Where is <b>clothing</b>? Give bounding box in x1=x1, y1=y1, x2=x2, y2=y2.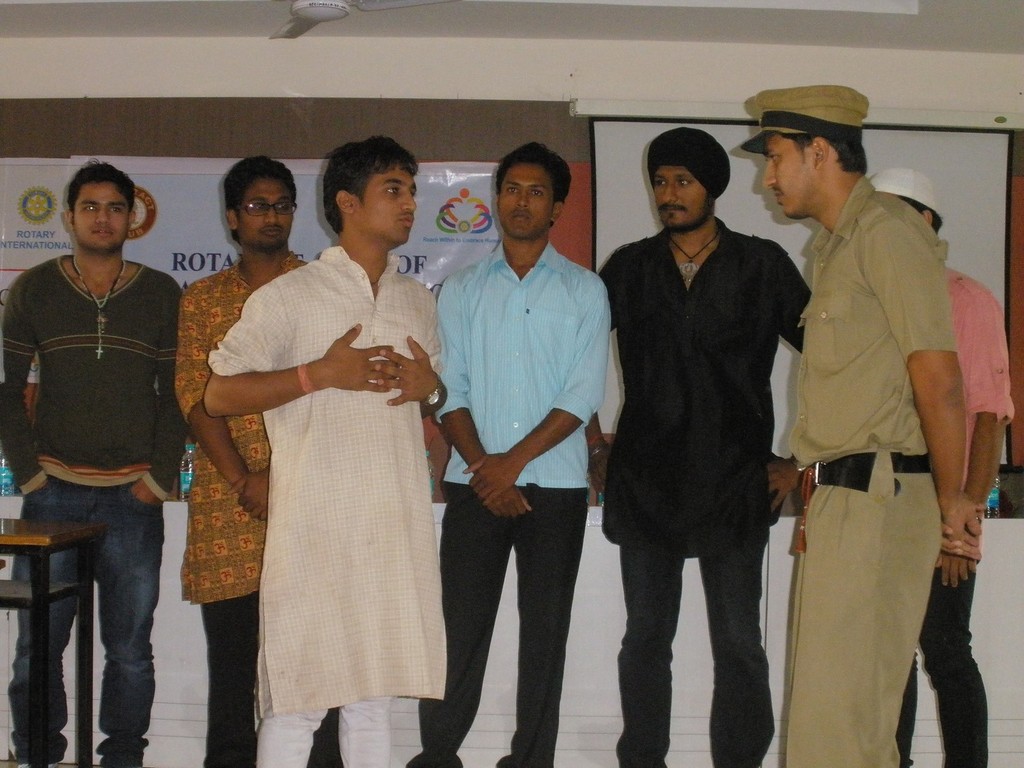
x1=785, y1=176, x2=953, y2=767.
